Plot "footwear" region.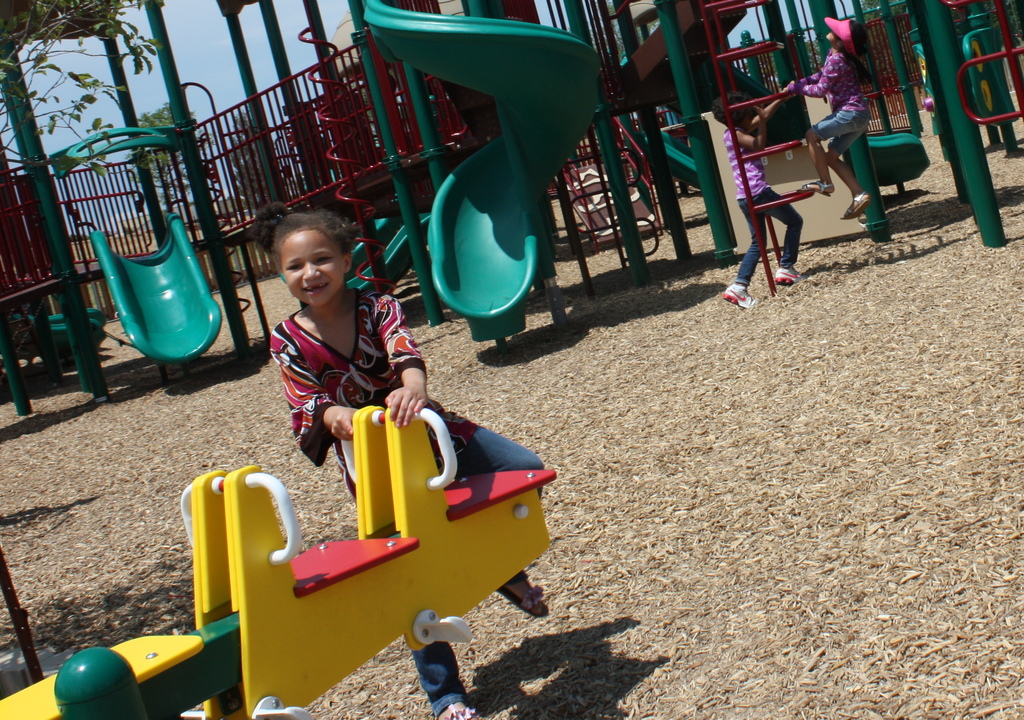
Plotted at (722, 284, 758, 309).
